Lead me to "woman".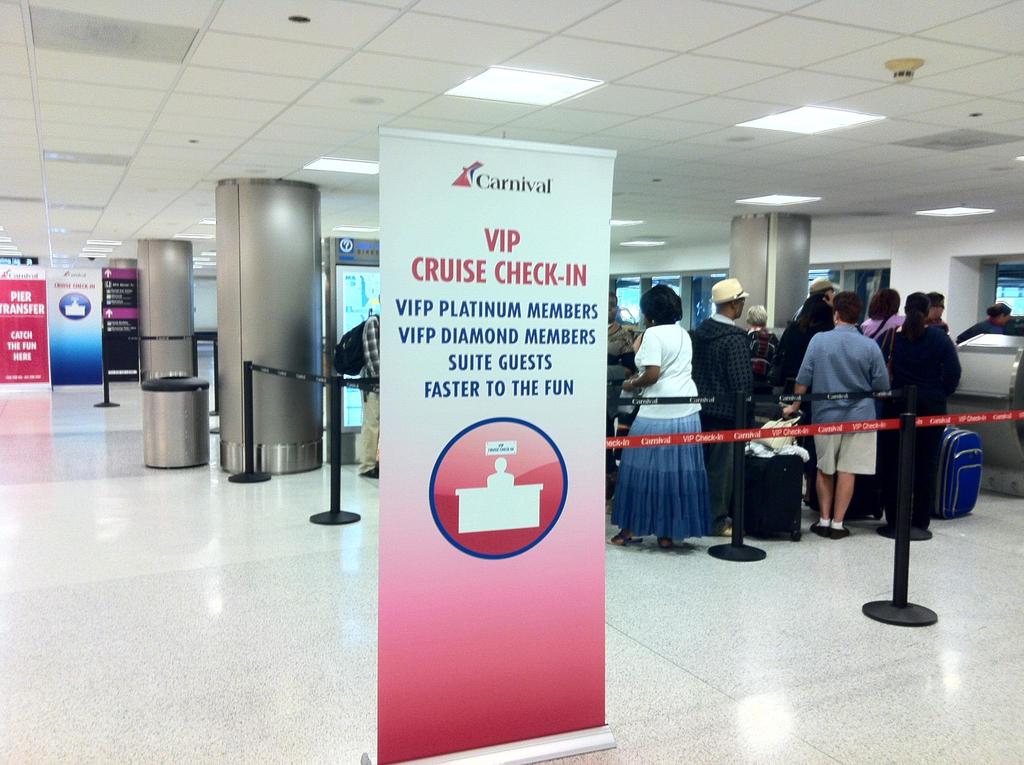
Lead to crop(863, 284, 909, 337).
